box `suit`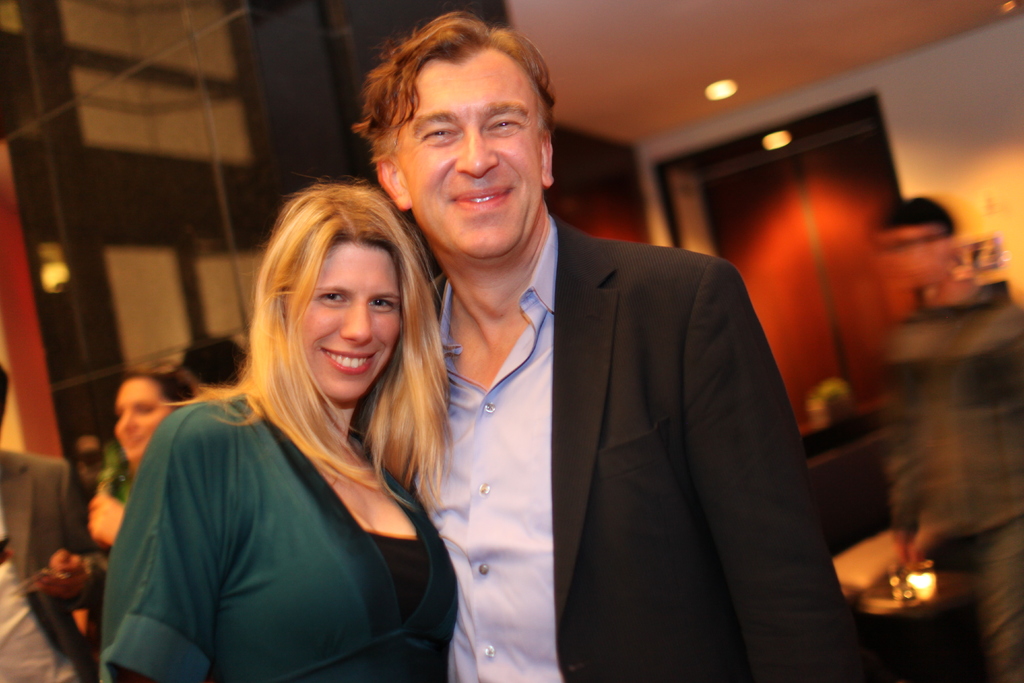
box(0, 443, 90, 682)
